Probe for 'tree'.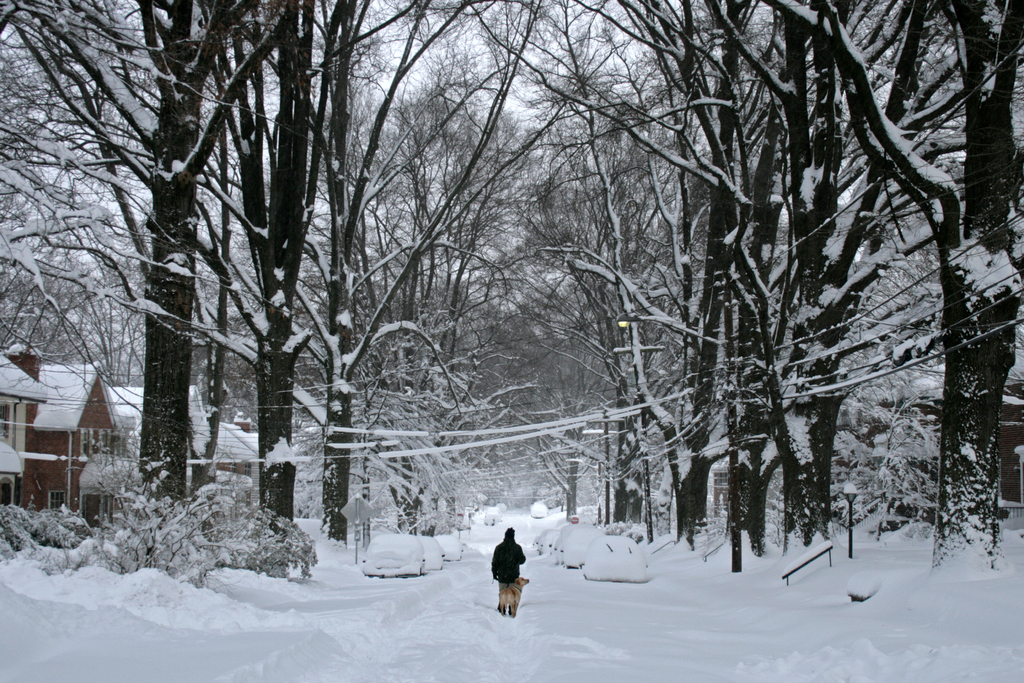
Probe result: locate(815, 361, 945, 541).
